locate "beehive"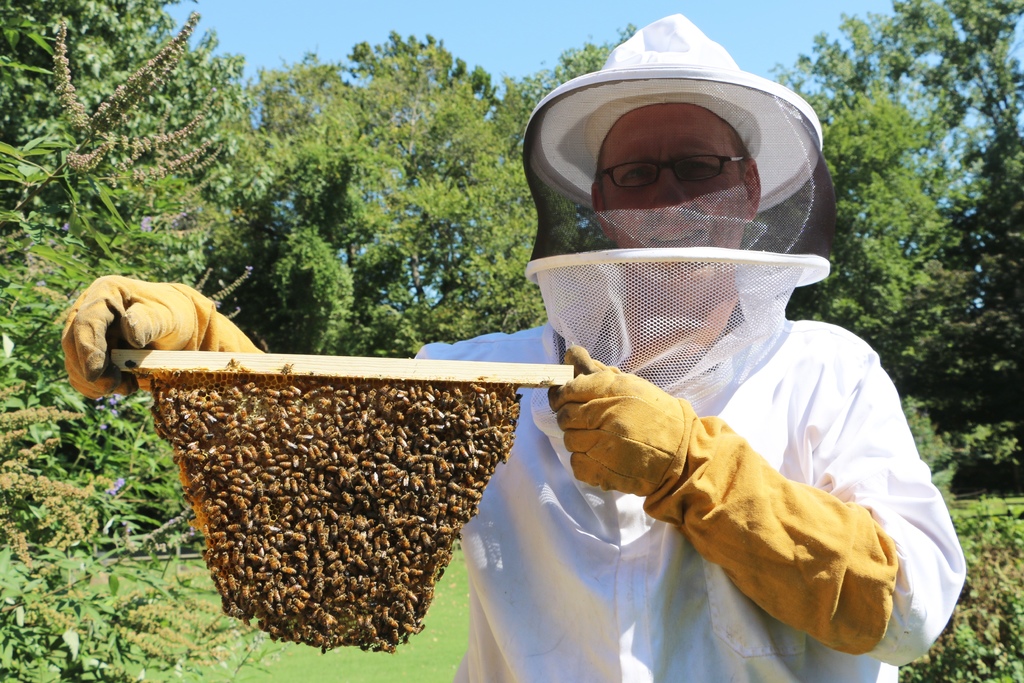
(left=106, top=342, right=575, bottom=654)
